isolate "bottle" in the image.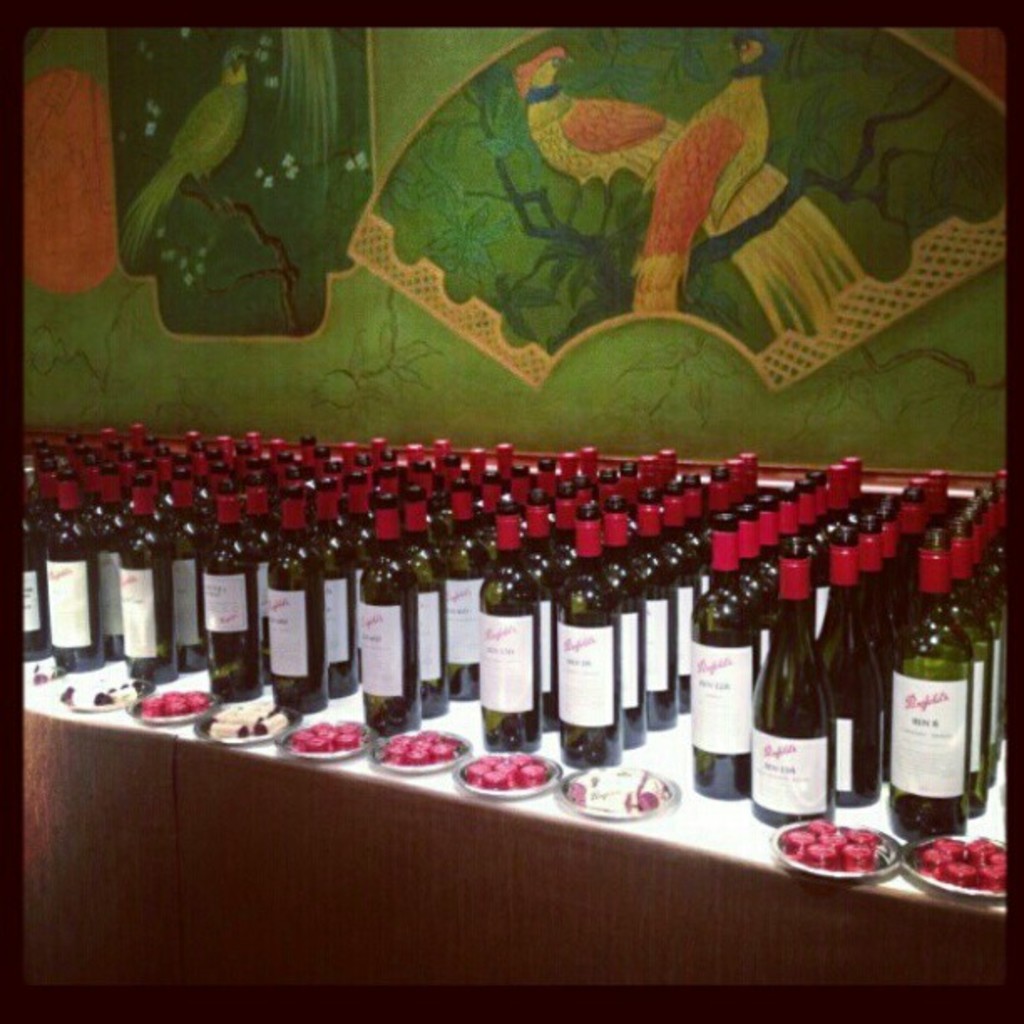
Isolated region: x1=800, y1=530, x2=883, y2=810.
